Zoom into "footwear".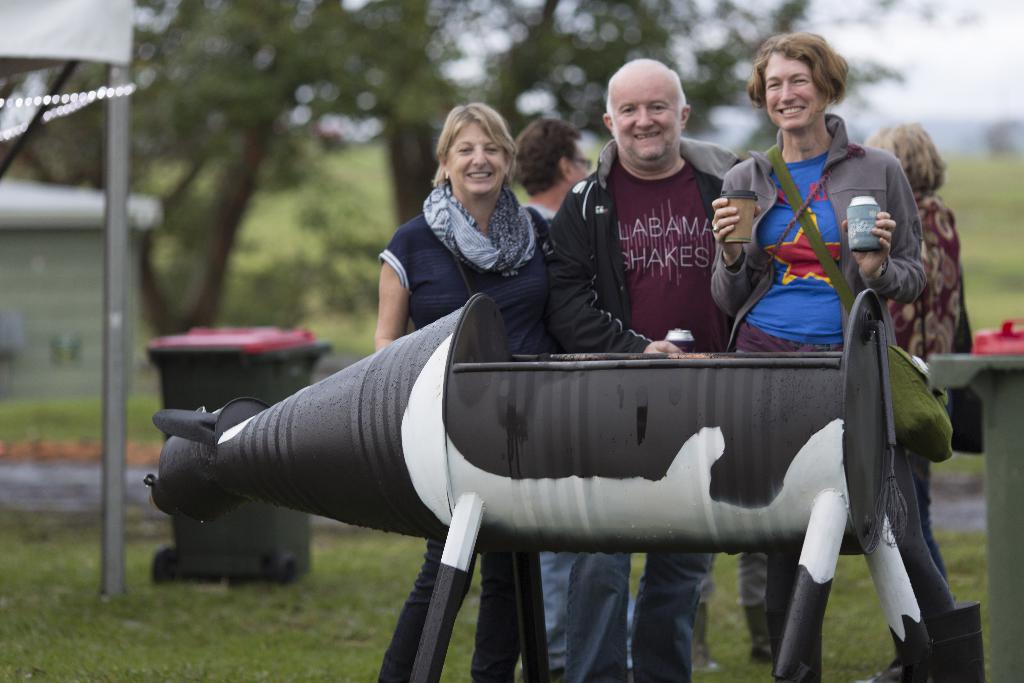
Zoom target: <region>690, 600, 723, 677</region>.
